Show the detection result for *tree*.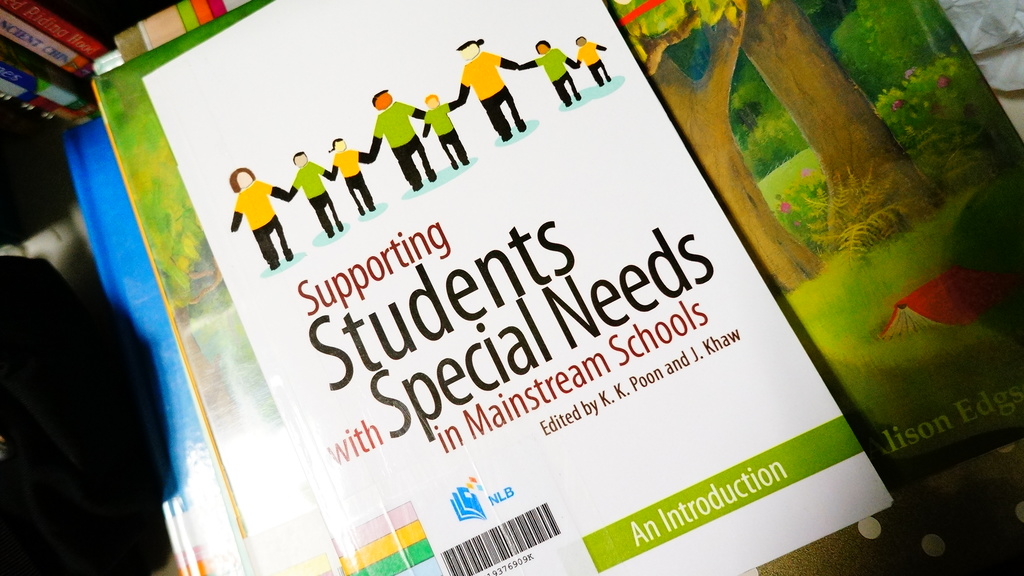
<region>607, 0, 820, 296</region>.
